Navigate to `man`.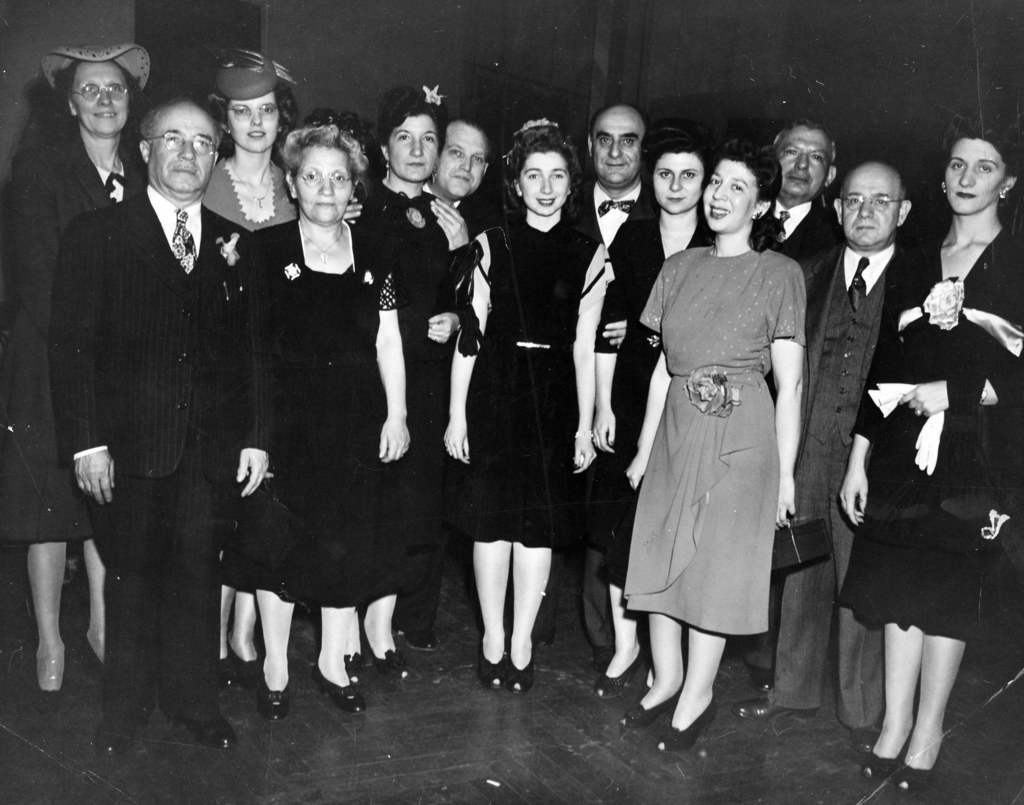
Navigation target: {"x1": 44, "y1": 48, "x2": 264, "y2": 764}.
